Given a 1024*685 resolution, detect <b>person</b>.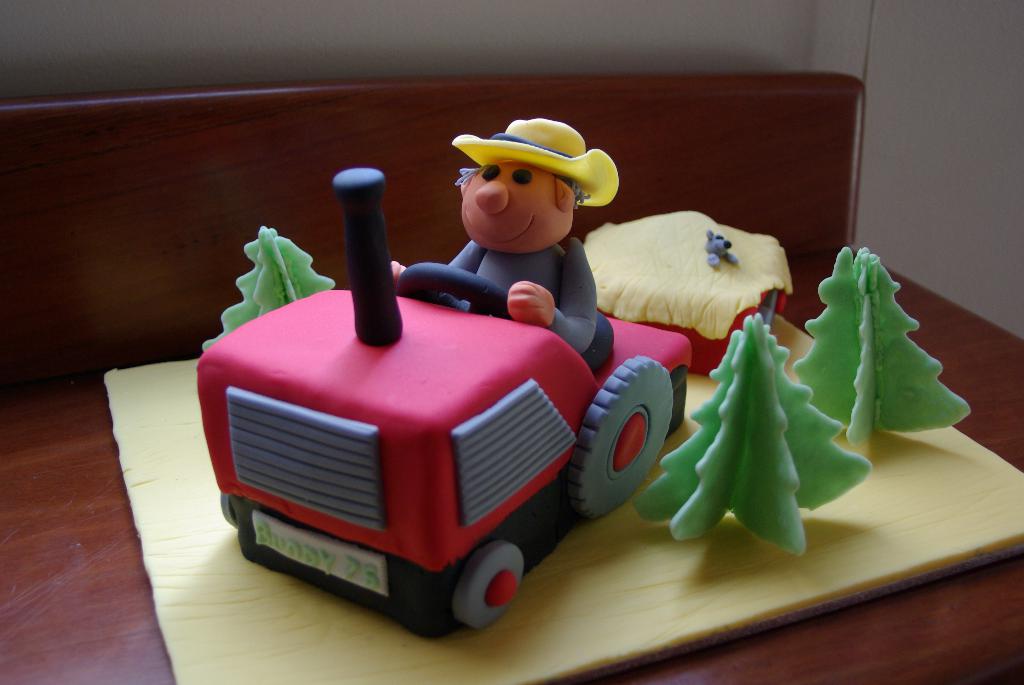
[x1=392, y1=118, x2=620, y2=354].
